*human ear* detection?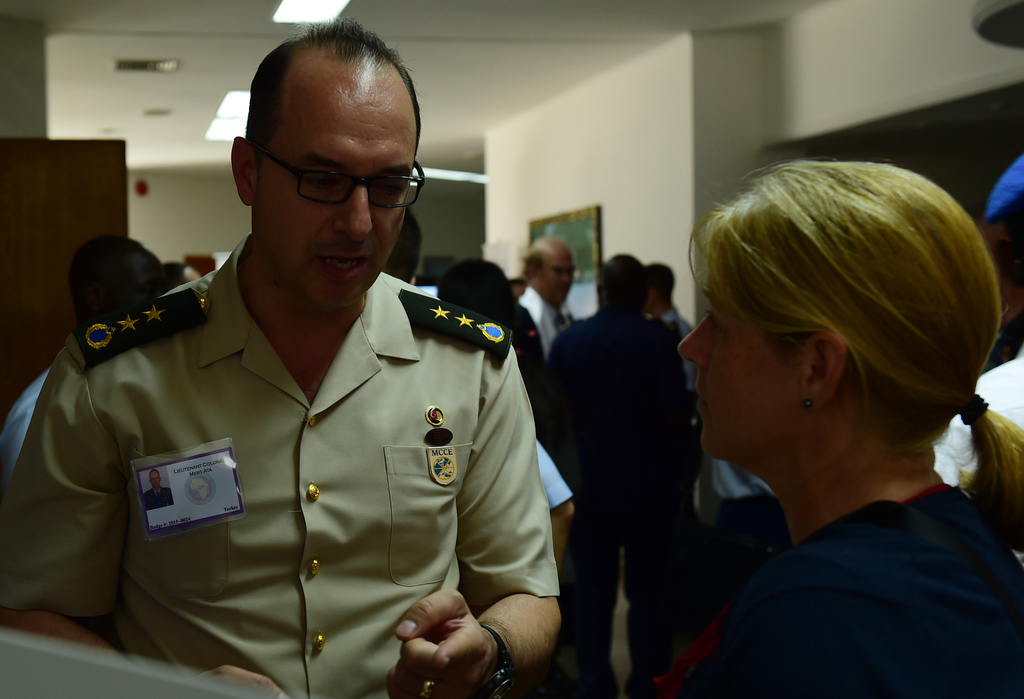
{"x1": 229, "y1": 137, "x2": 262, "y2": 205}
